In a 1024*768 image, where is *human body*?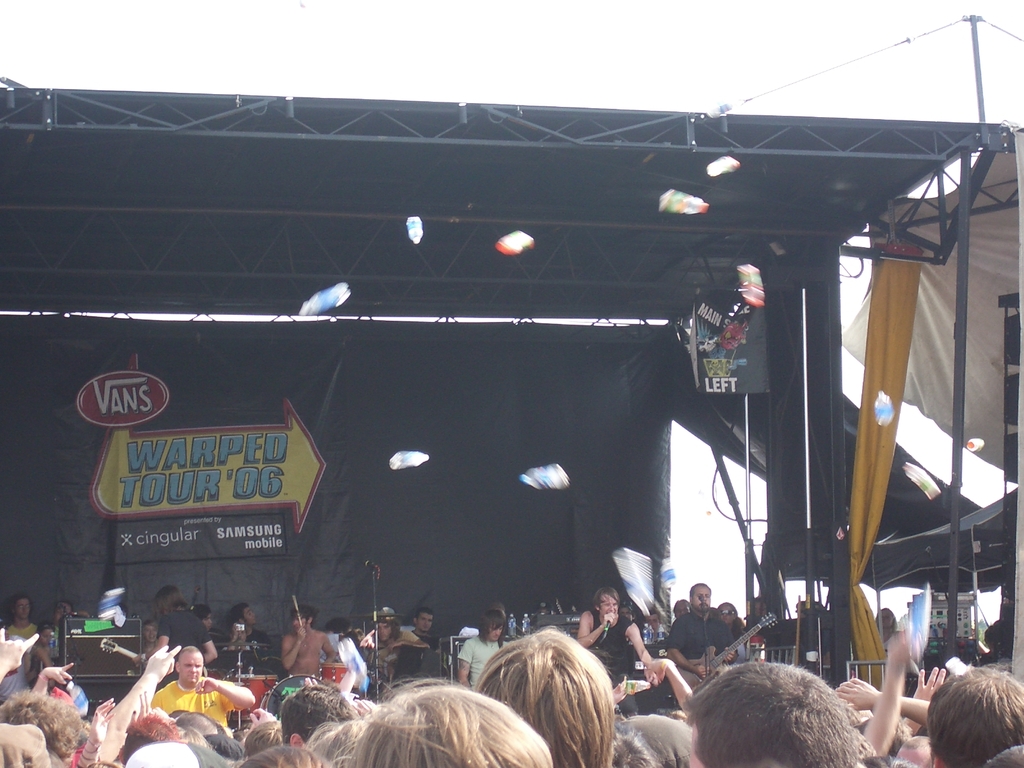
x1=680 y1=664 x2=862 y2=767.
